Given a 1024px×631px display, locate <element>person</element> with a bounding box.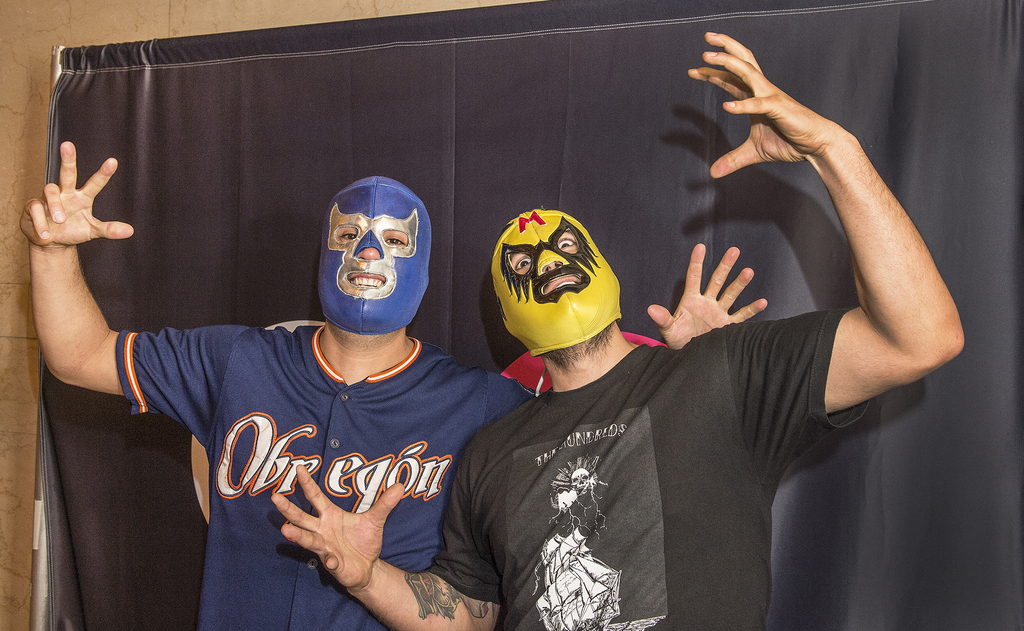
Located: pyautogui.locateOnScreen(17, 141, 769, 630).
